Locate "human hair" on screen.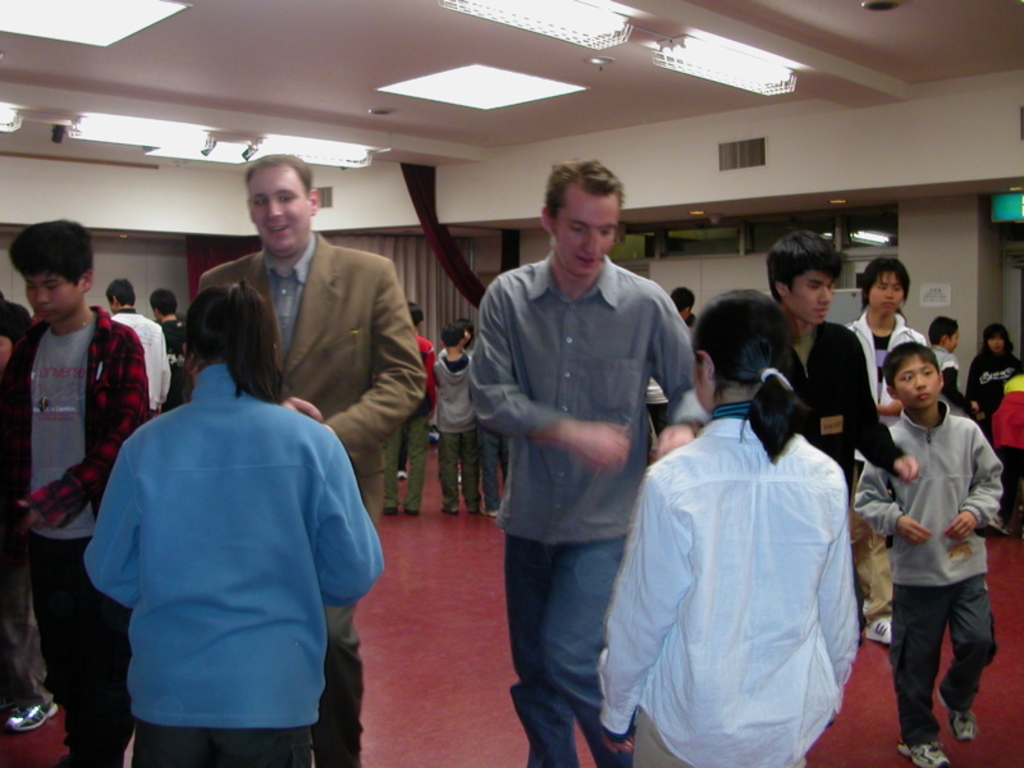
On screen at left=983, top=324, right=1014, bottom=356.
